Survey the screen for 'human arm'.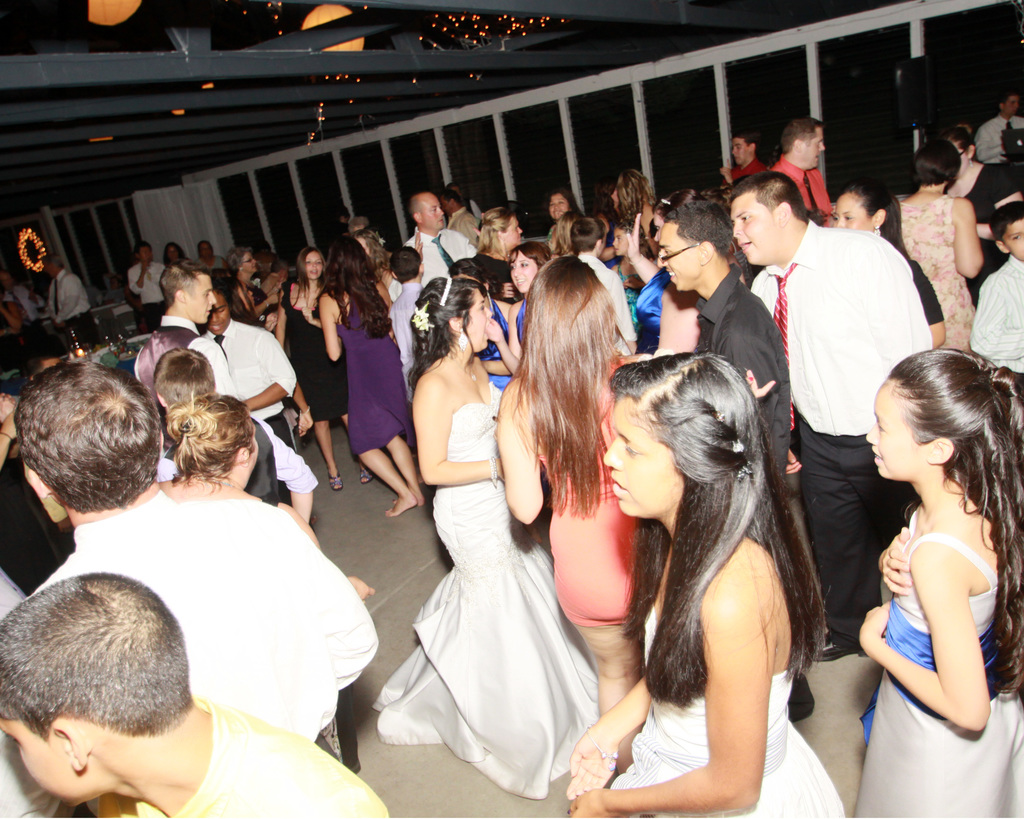
Survey found: {"x1": 563, "y1": 674, "x2": 655, "y2": 803}.
